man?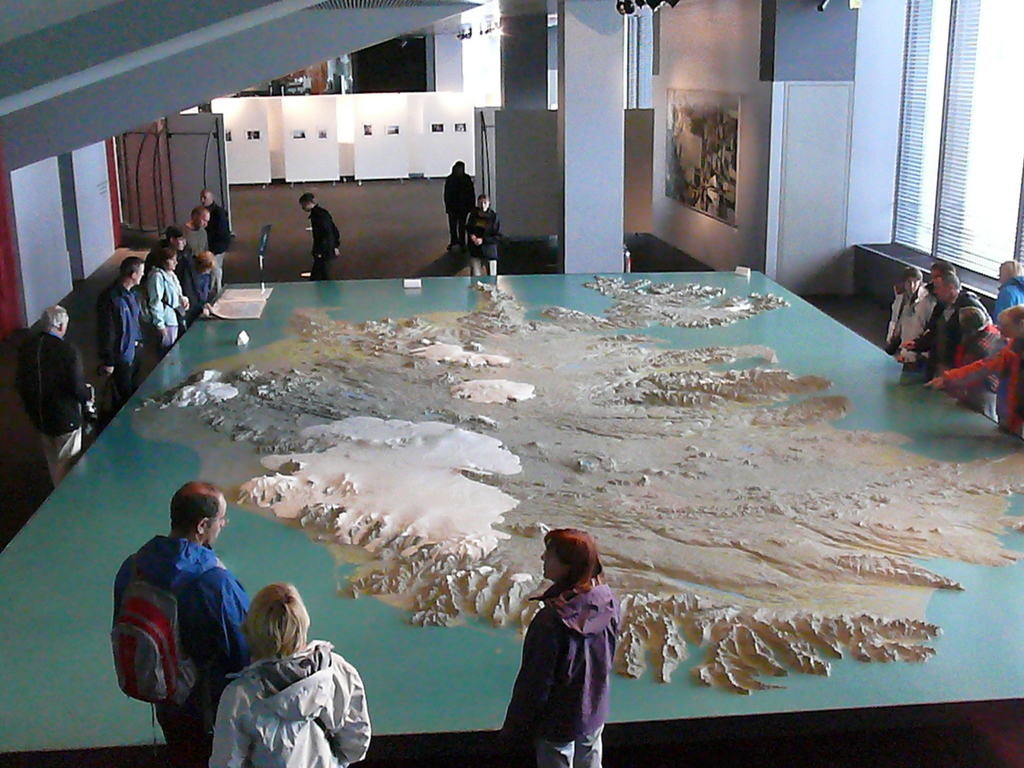
crop(196, 189, 223, 287)
